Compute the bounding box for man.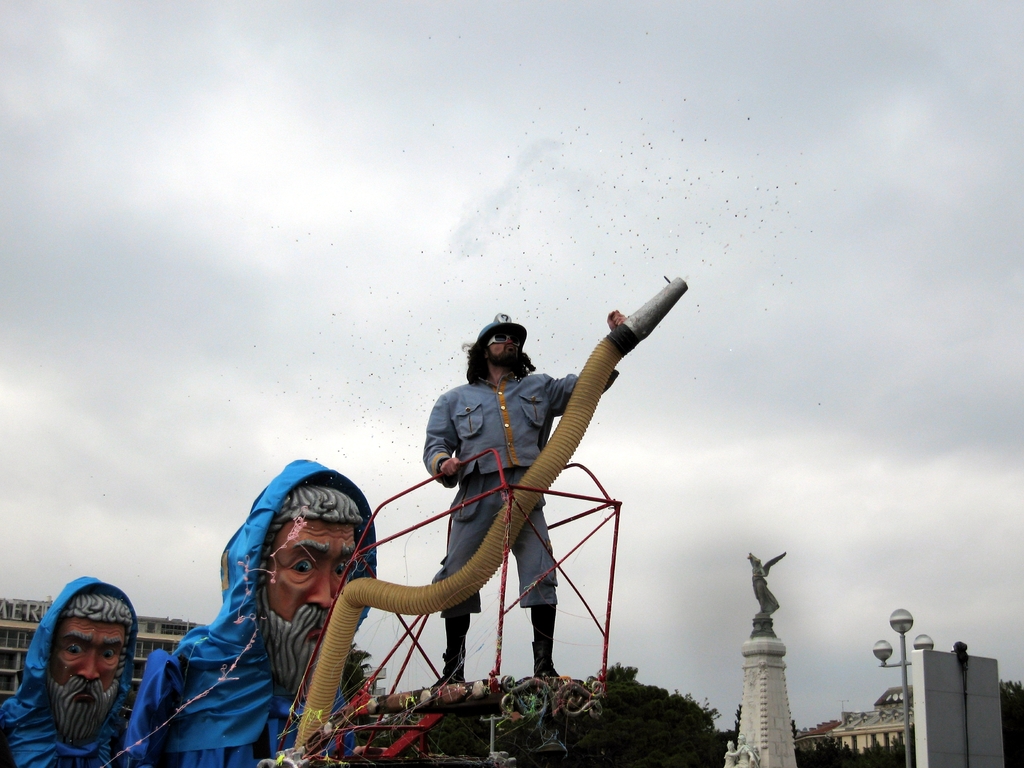
0:576:137:767.
